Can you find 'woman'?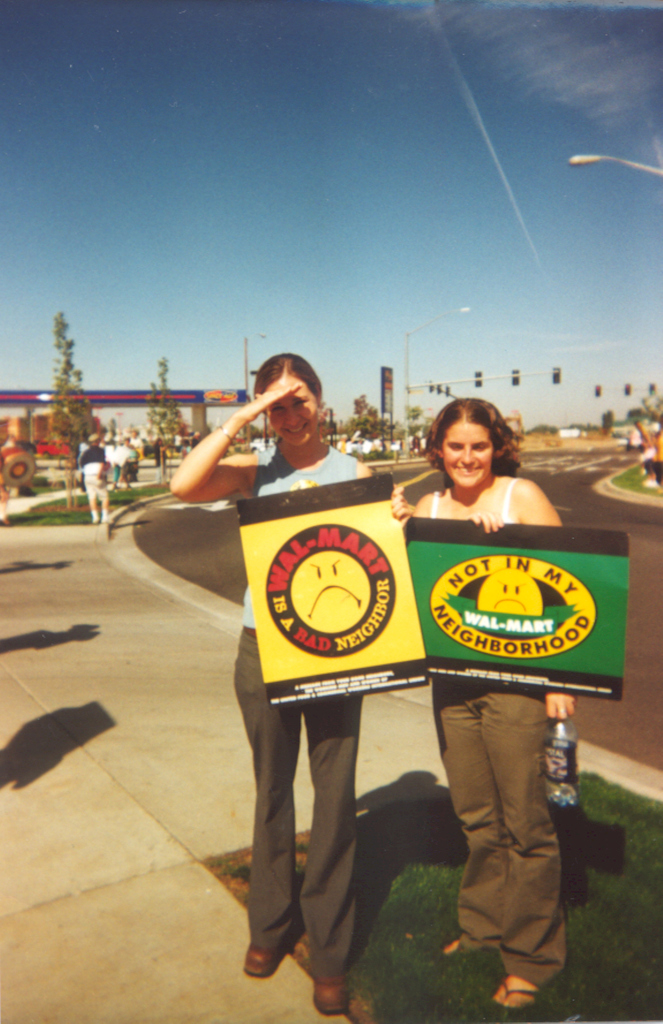
Yes, bounding box: [left=170, top=350, right=409, bottom=1008].
